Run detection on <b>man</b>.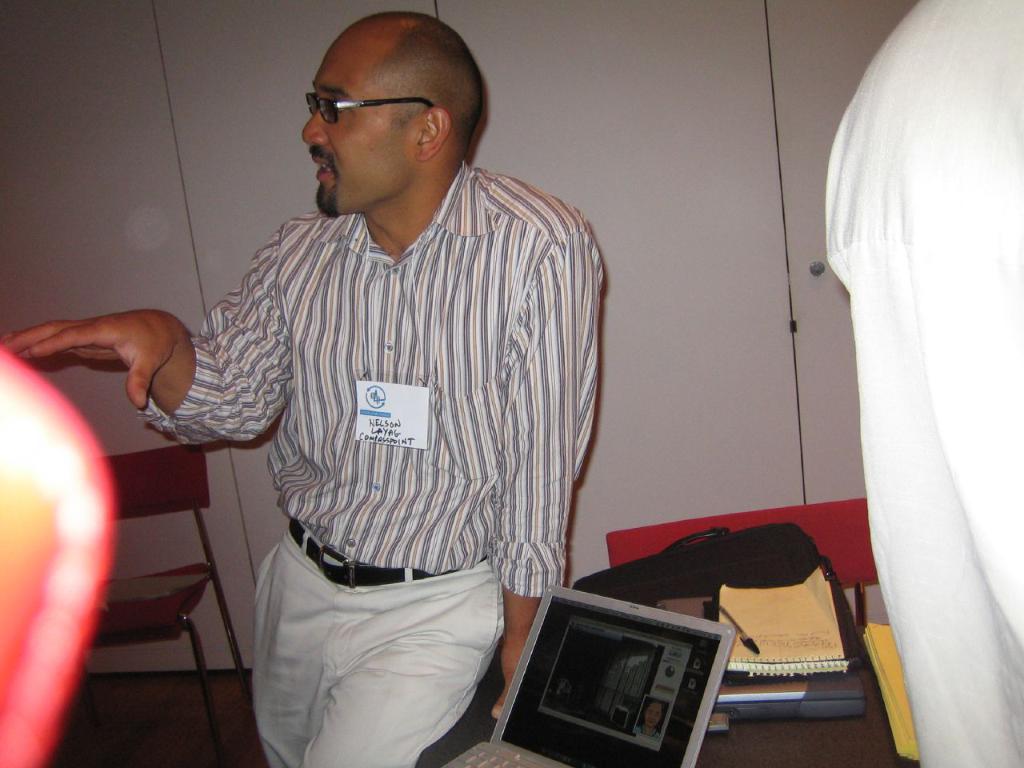
Result: {"left": 105, "top": 14, "right": 620, "bottom": 760}.
